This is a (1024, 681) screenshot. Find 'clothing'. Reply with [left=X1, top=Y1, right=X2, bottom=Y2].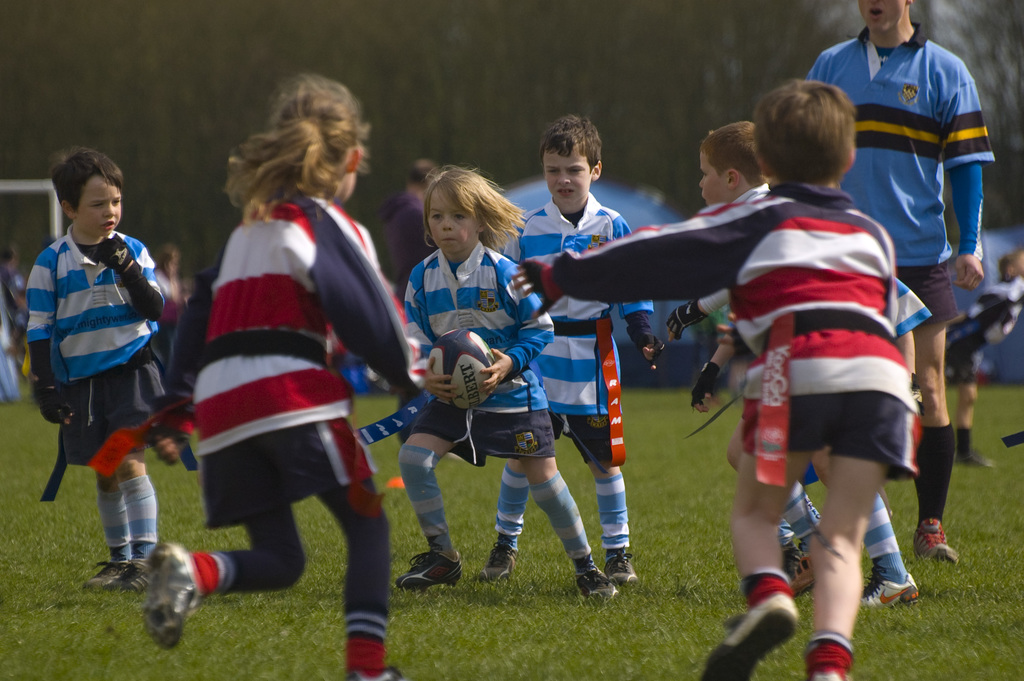
[left=170, top=151, right=397, bottom=602].
